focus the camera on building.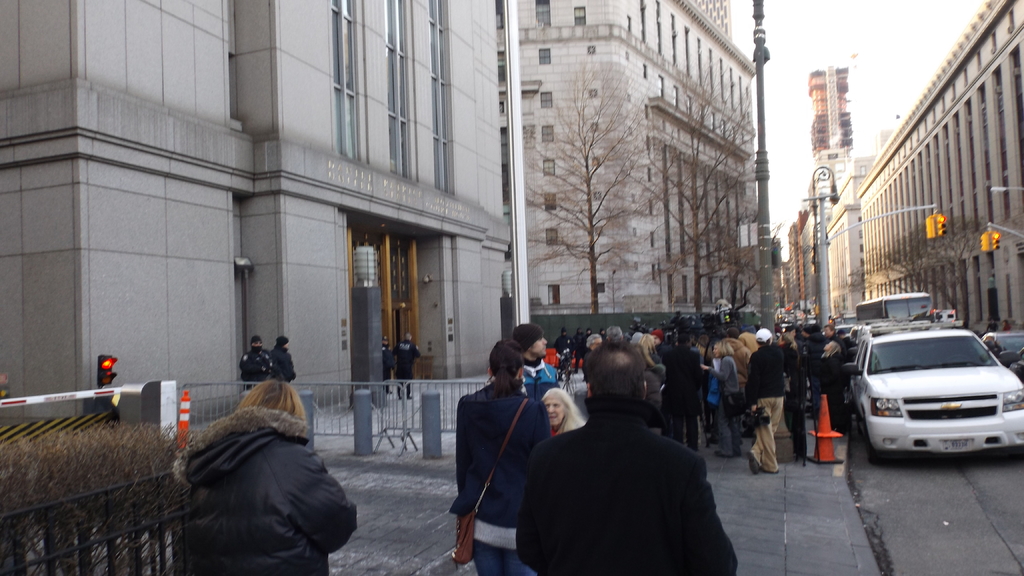
Focus region: (x1=0, y1=0, x2=504, y2=419).
